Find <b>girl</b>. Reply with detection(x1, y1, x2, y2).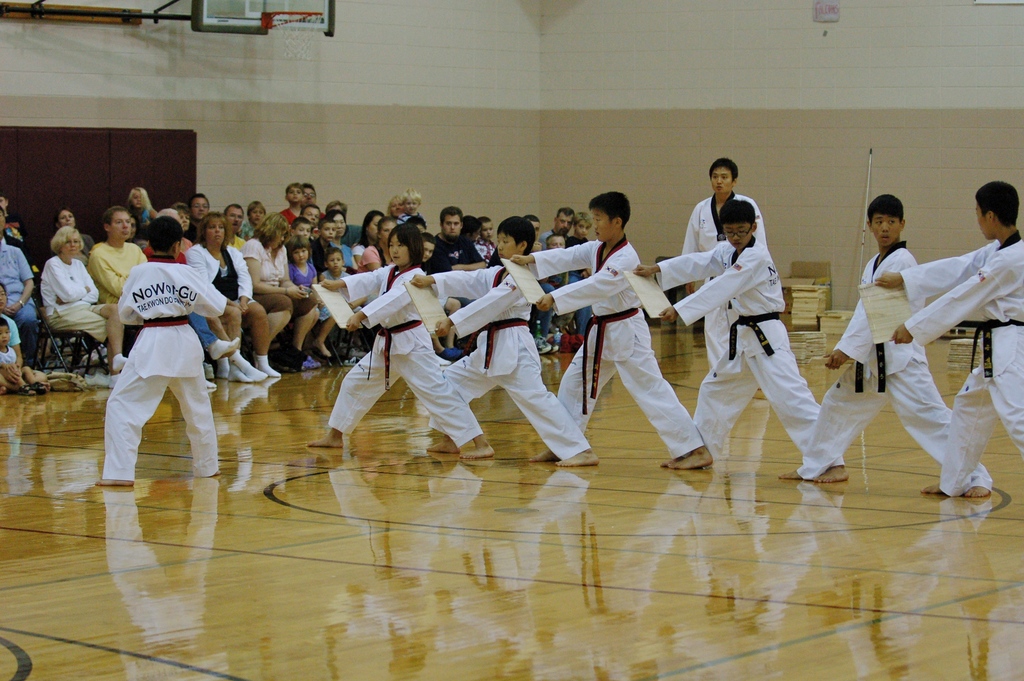
detection(351, 213, 390, 270).
